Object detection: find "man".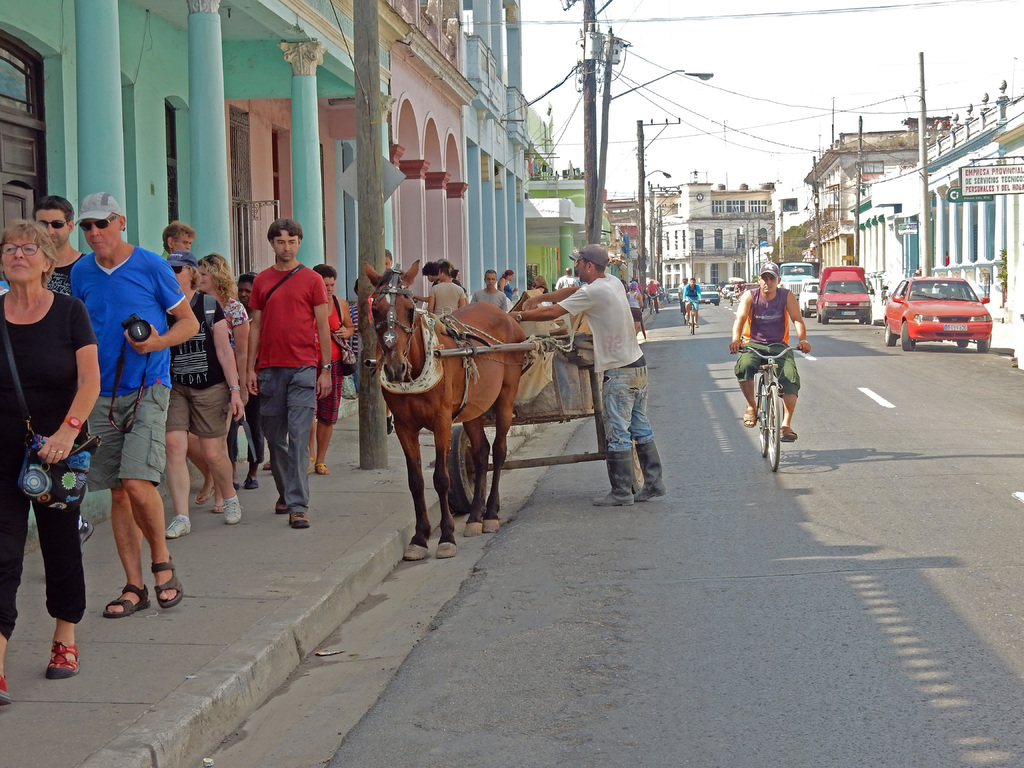
728 260 811 440.
